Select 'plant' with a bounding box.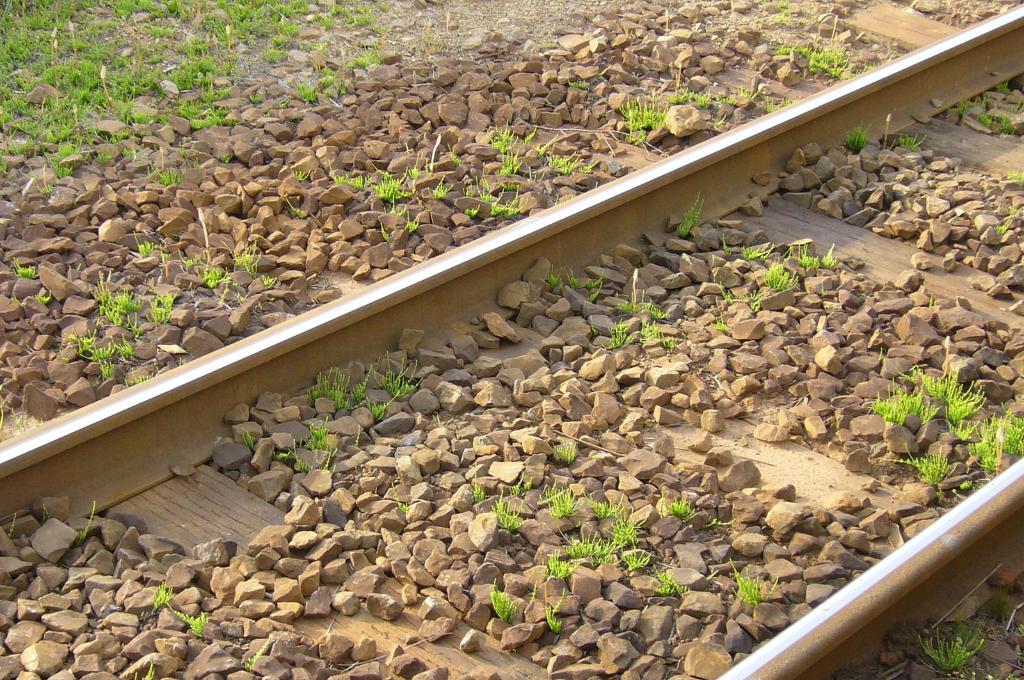
x1=721, y1=232, x2=772, y2=262.
